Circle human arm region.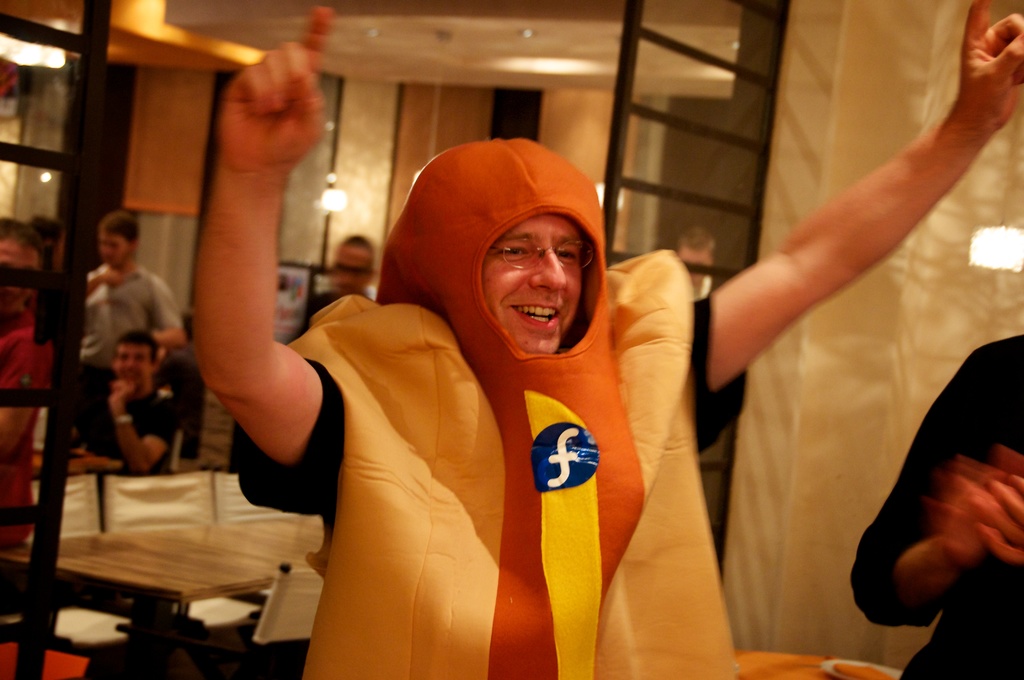
Region: detection(687, 0, 1023, 447).
